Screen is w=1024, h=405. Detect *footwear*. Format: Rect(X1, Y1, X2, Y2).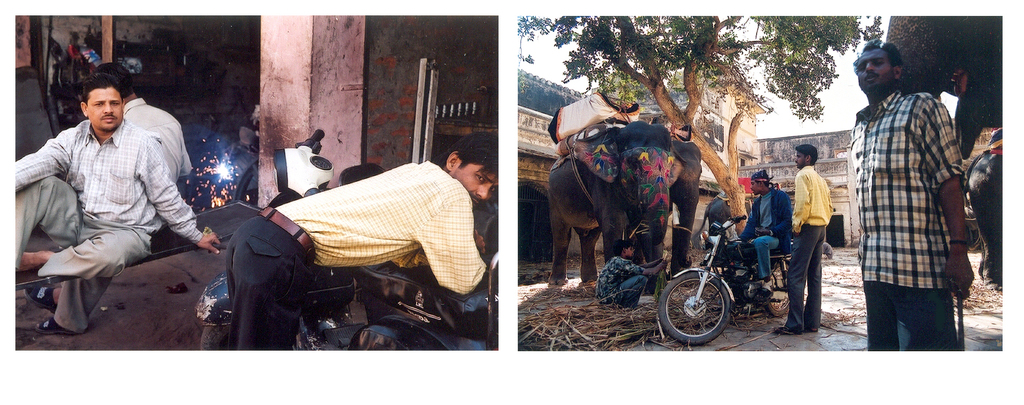
Rect(21, 282, 58, 314).
